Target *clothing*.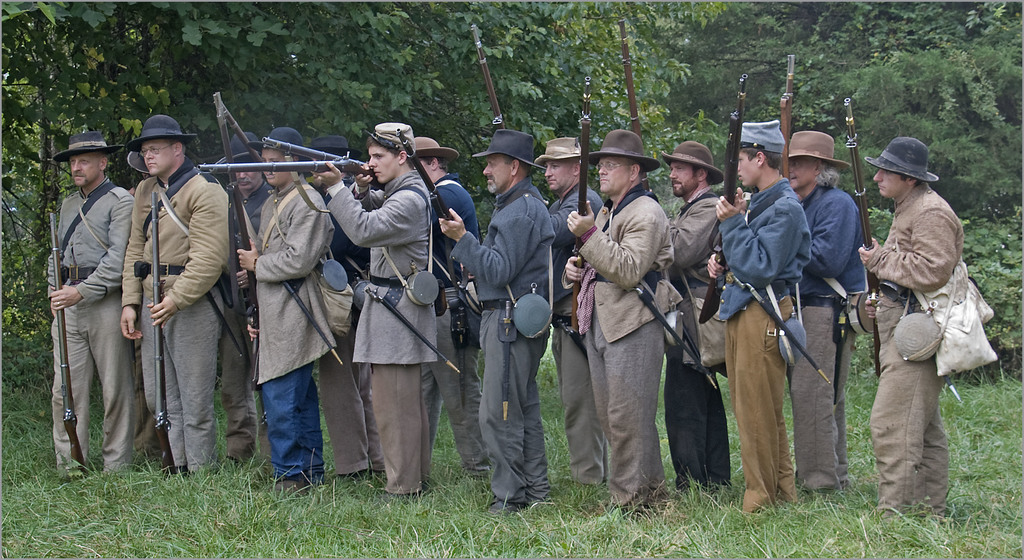
Target region: [x1=545, y1=178, x2=612, y2=492].
